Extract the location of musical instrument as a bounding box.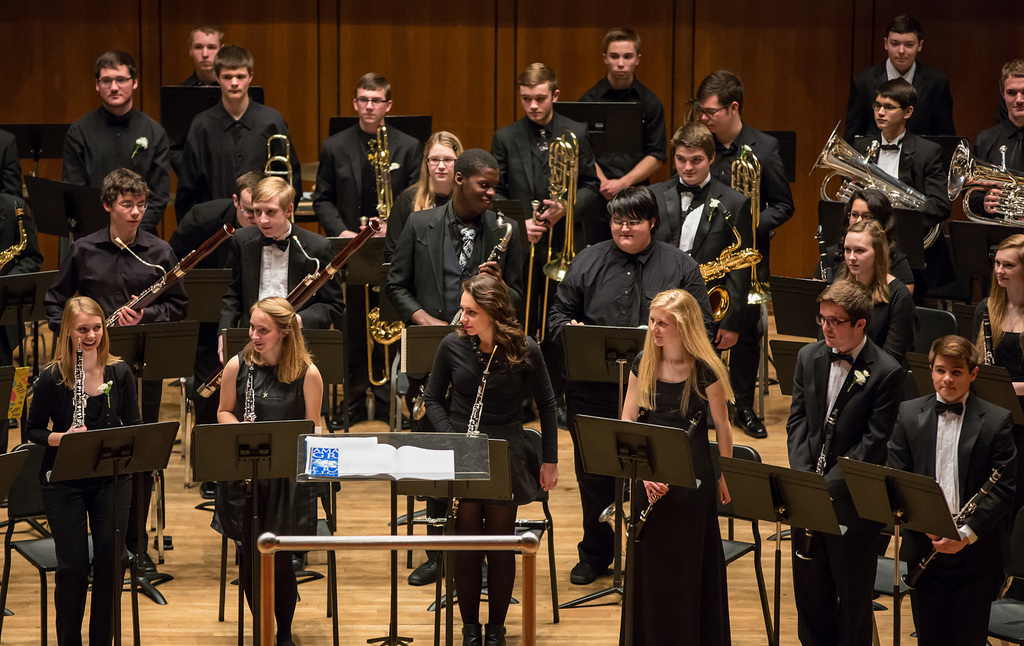
{"left": 259, "top": 135, "right": 301, "bottom": 229}.
